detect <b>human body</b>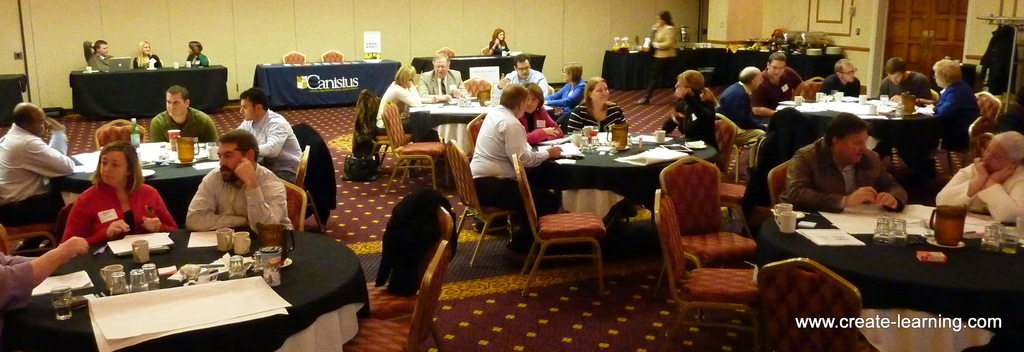
Rect(541, 79, 597, 112)
